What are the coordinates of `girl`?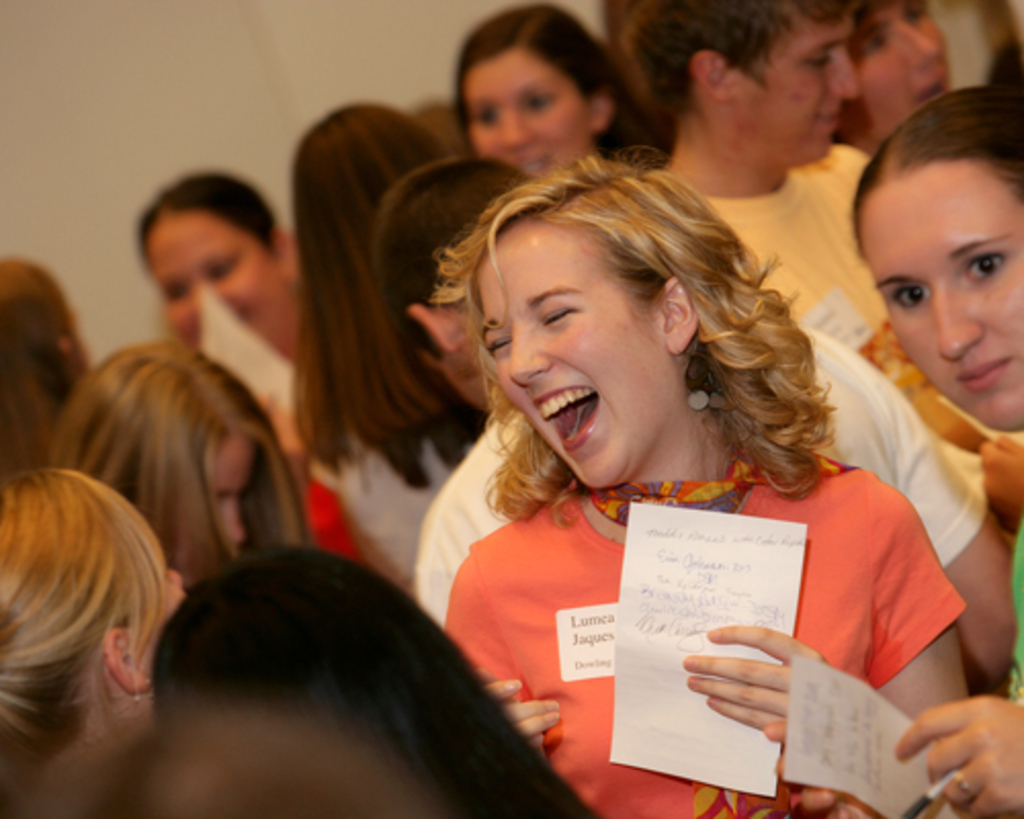
(left=446, top=0, right=664, bottom=184).
